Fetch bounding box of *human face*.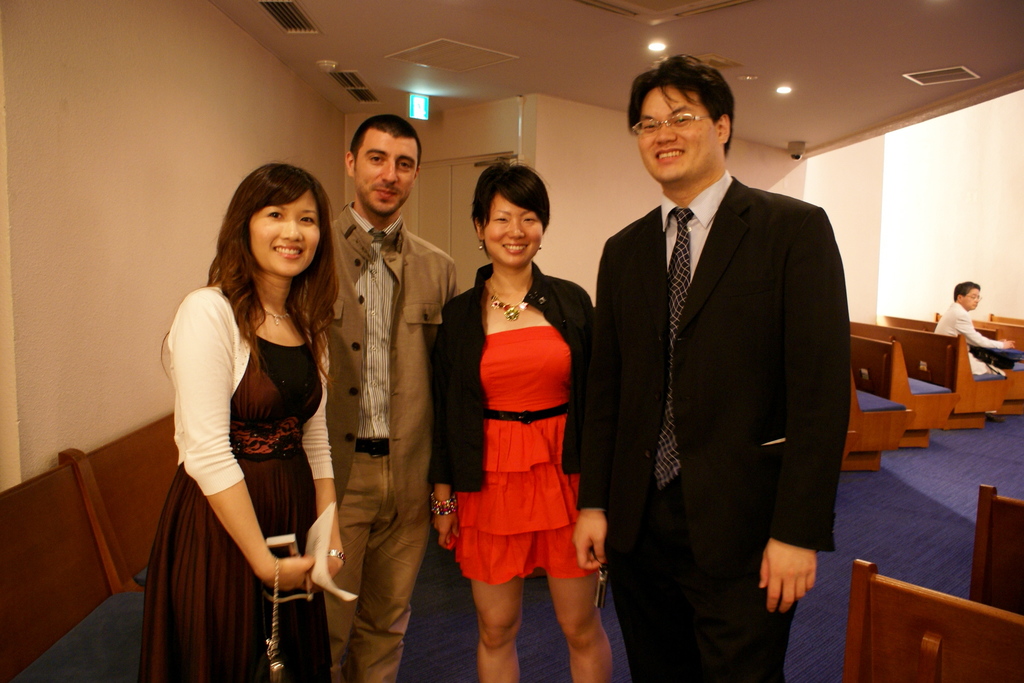
Bbox: 252:193:324:276.
